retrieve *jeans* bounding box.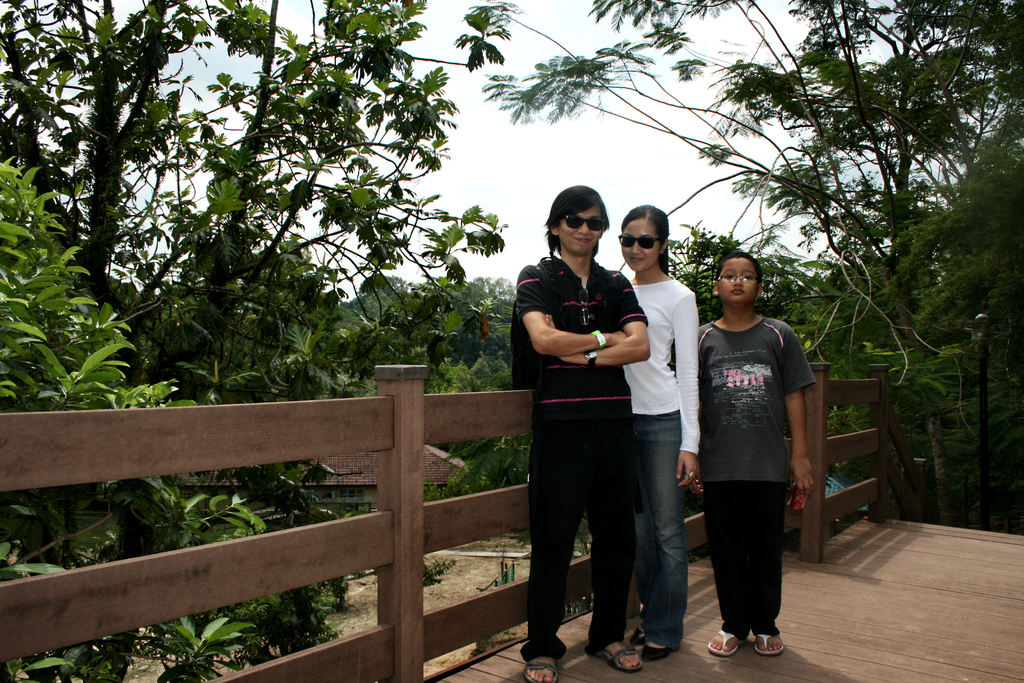
Bounding box: (x1=630, y1=409, x2=691, y2=646).
